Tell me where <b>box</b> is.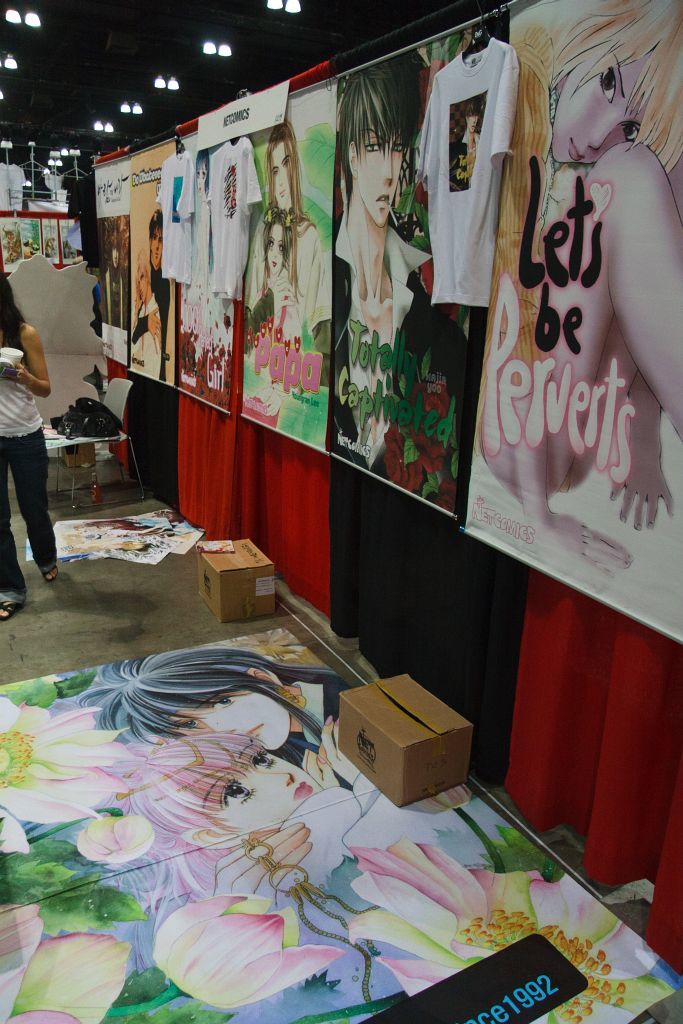
<b>box</b> is at 327/666/472/806.
